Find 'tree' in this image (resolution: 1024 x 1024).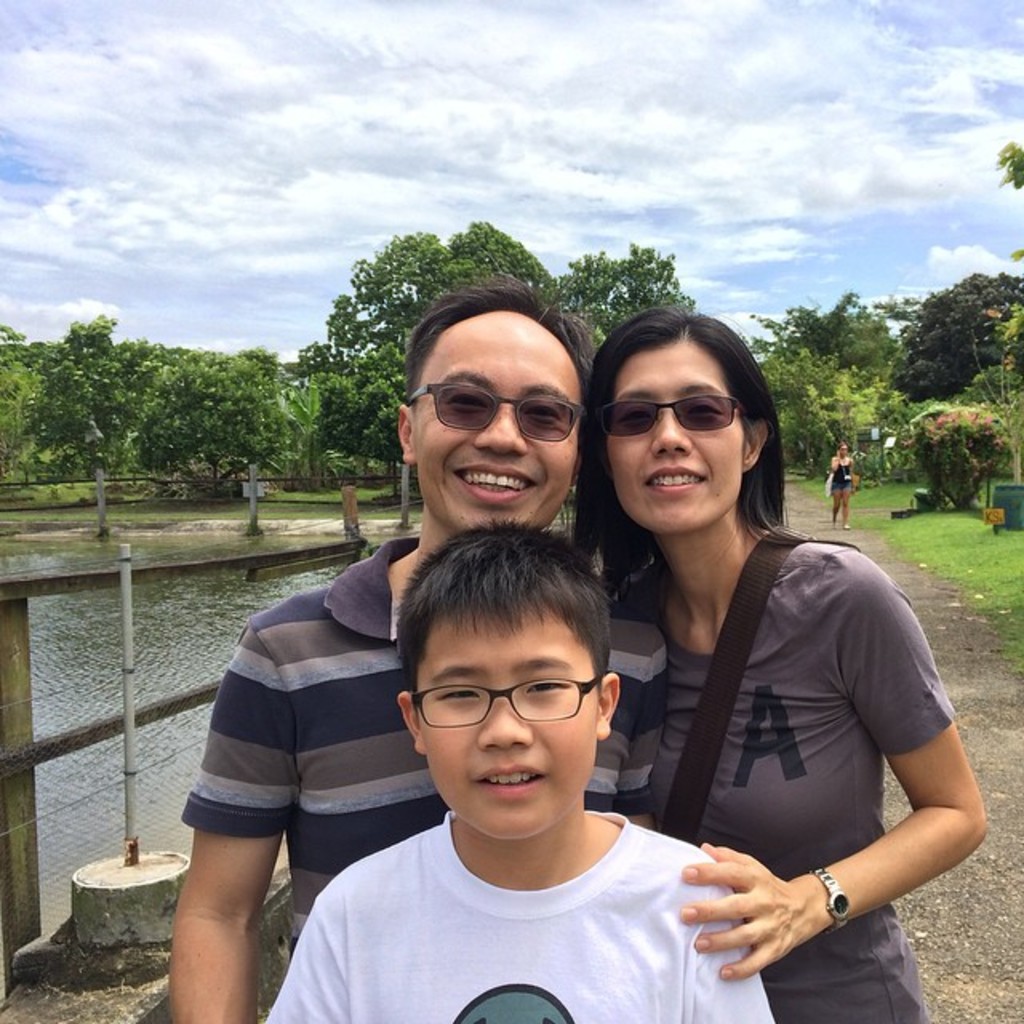
box=[754, 338, 902, 482].
